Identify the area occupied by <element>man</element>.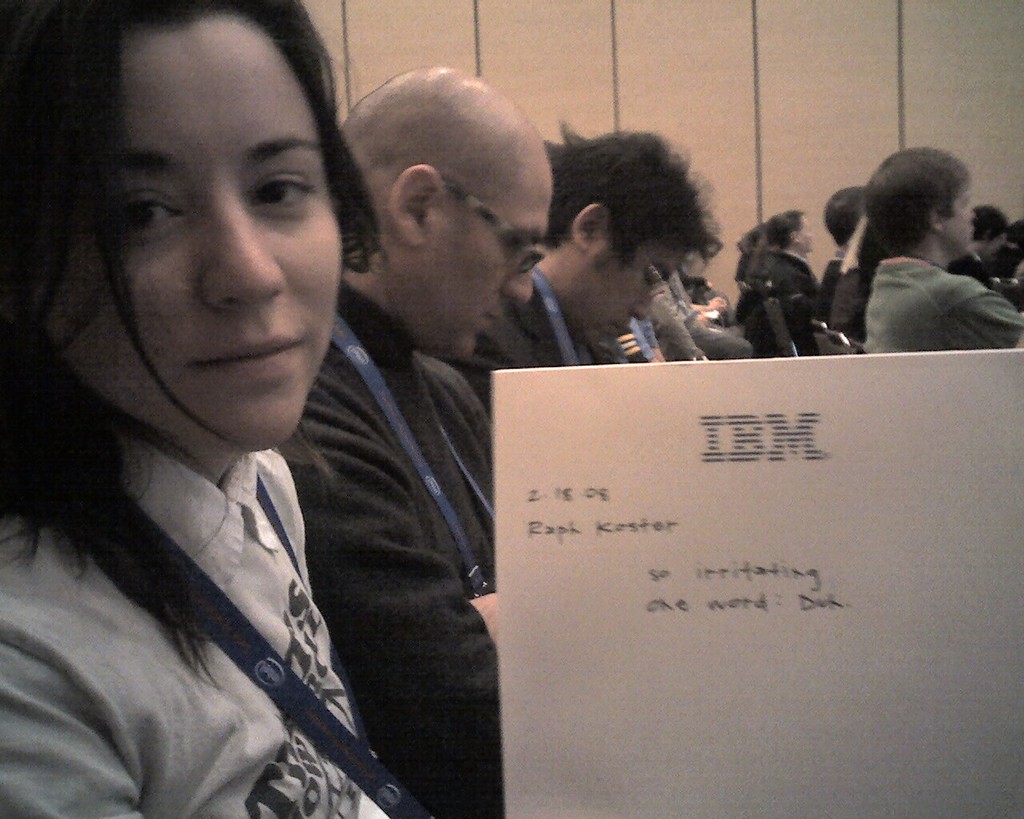
Area: bbox=[433, 126, 719, 453].
